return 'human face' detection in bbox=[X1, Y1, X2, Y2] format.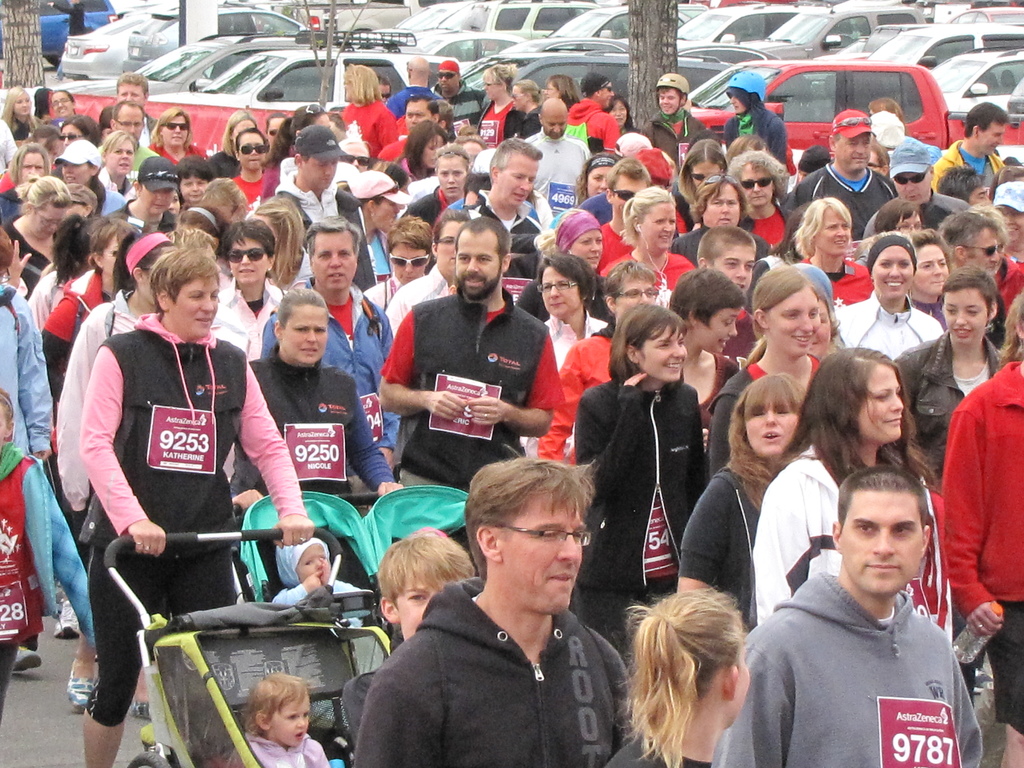
bbox=[434, 70, 455, 93].
